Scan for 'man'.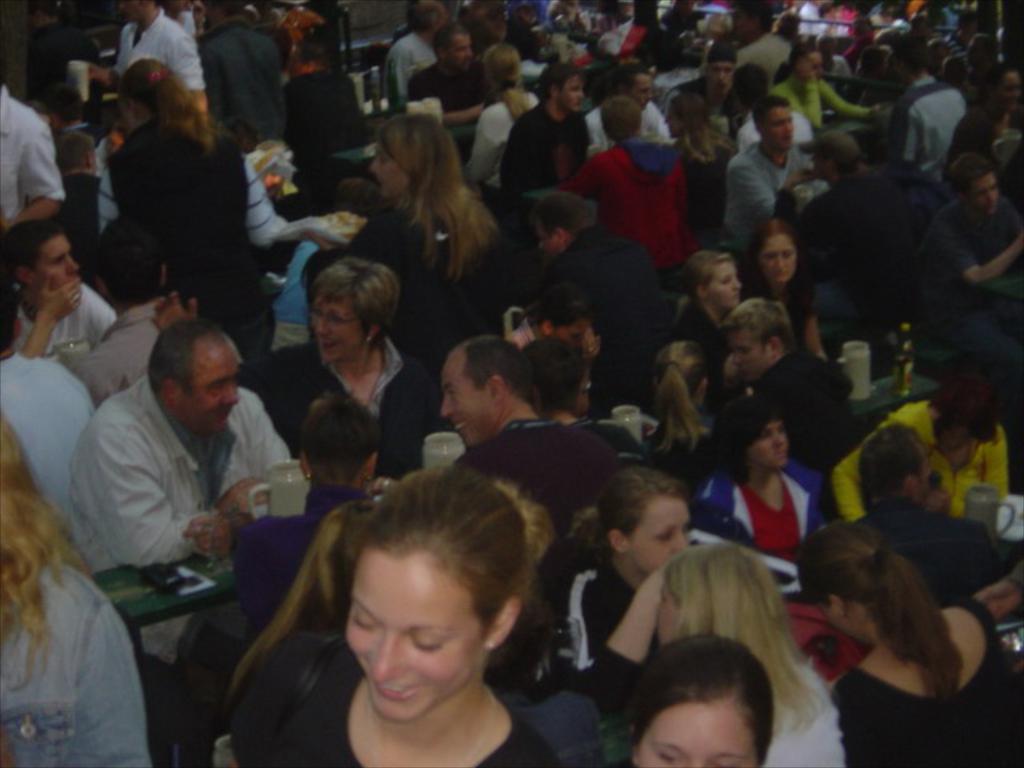
Scan result: box(570, 53, 678, 146).
